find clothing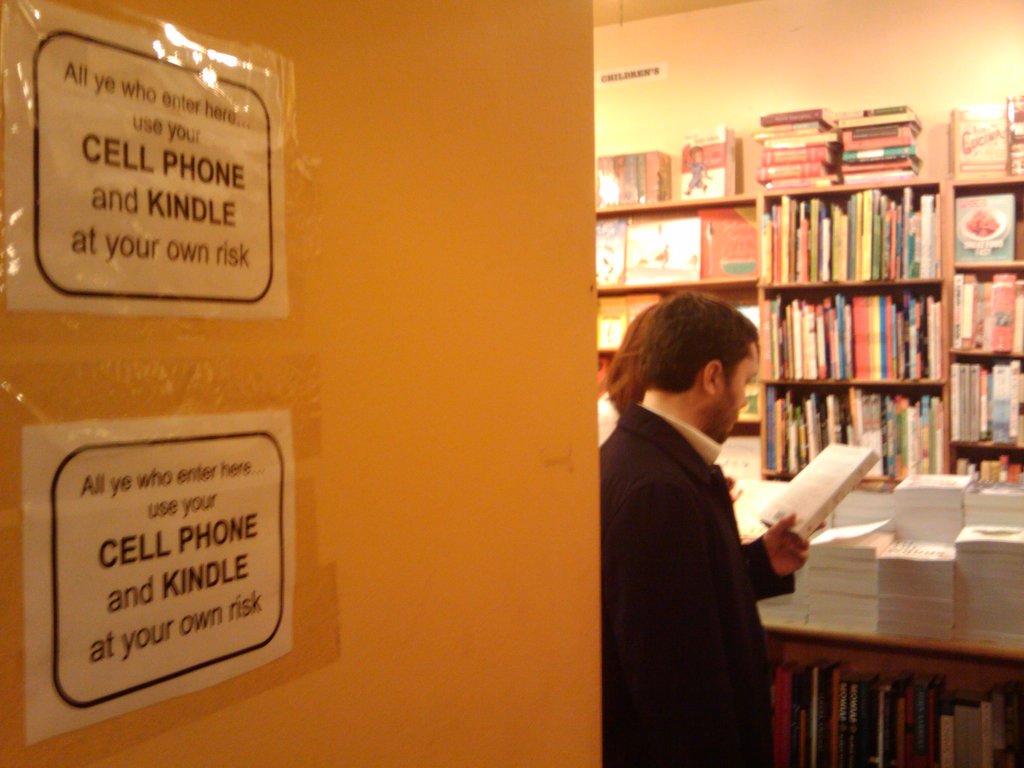
detection(599, 389, 621, 445)
